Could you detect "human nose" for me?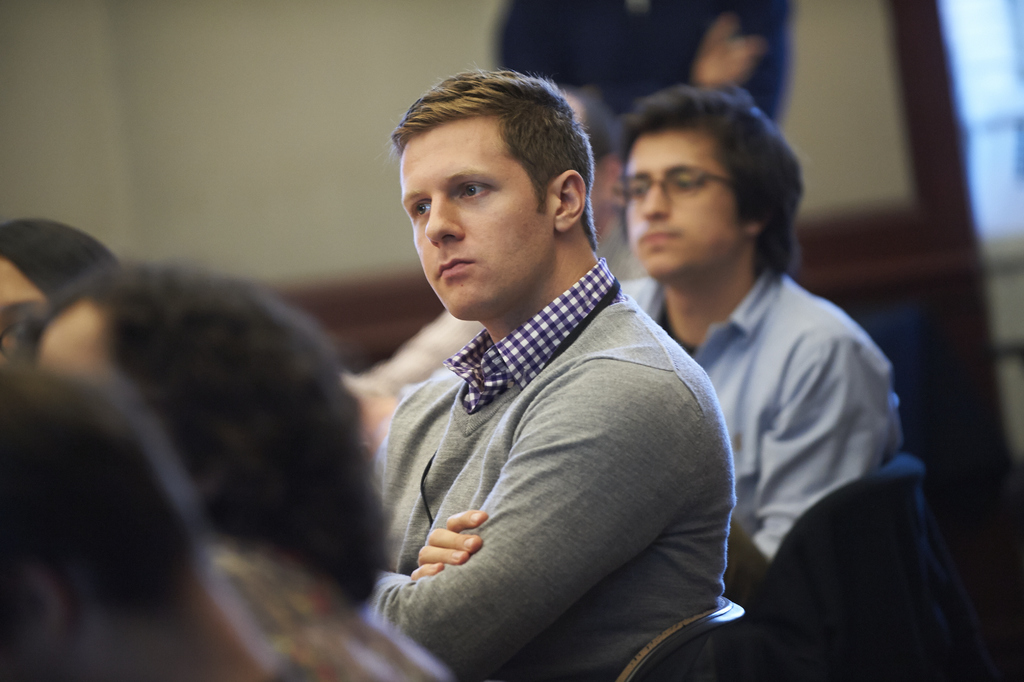
Detection result: <box>641,179,672,219</box>.
